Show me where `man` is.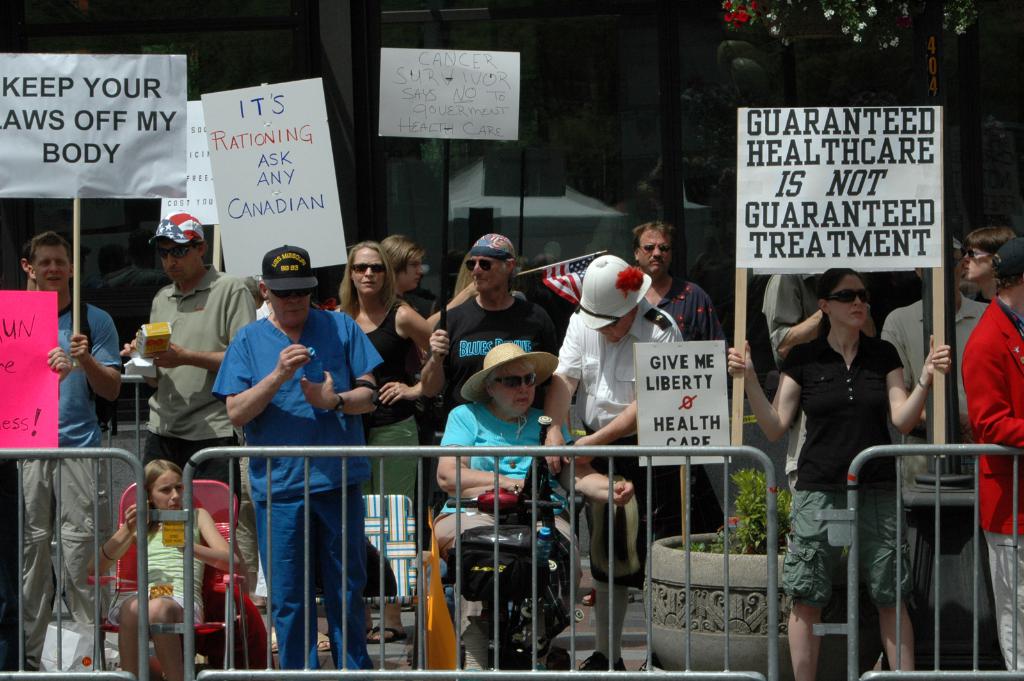
`man` is at 211/241/384/680.
